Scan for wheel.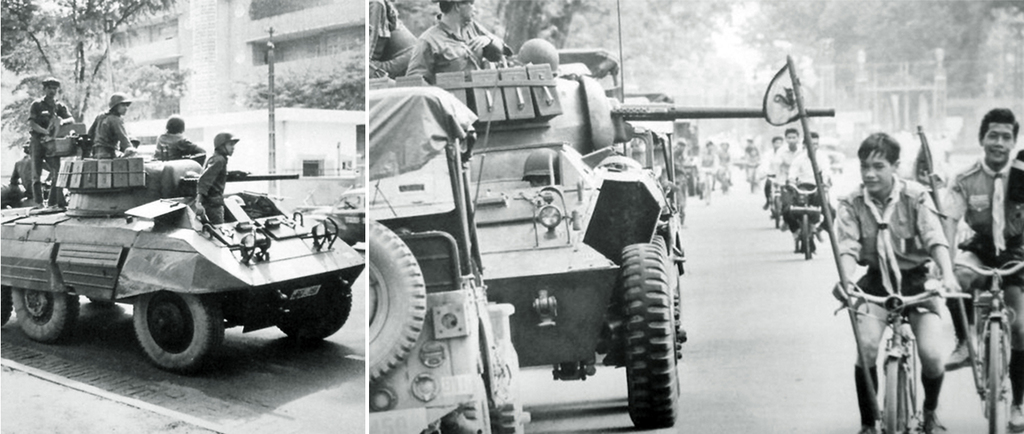
Scan result: [274,274,356,341].
